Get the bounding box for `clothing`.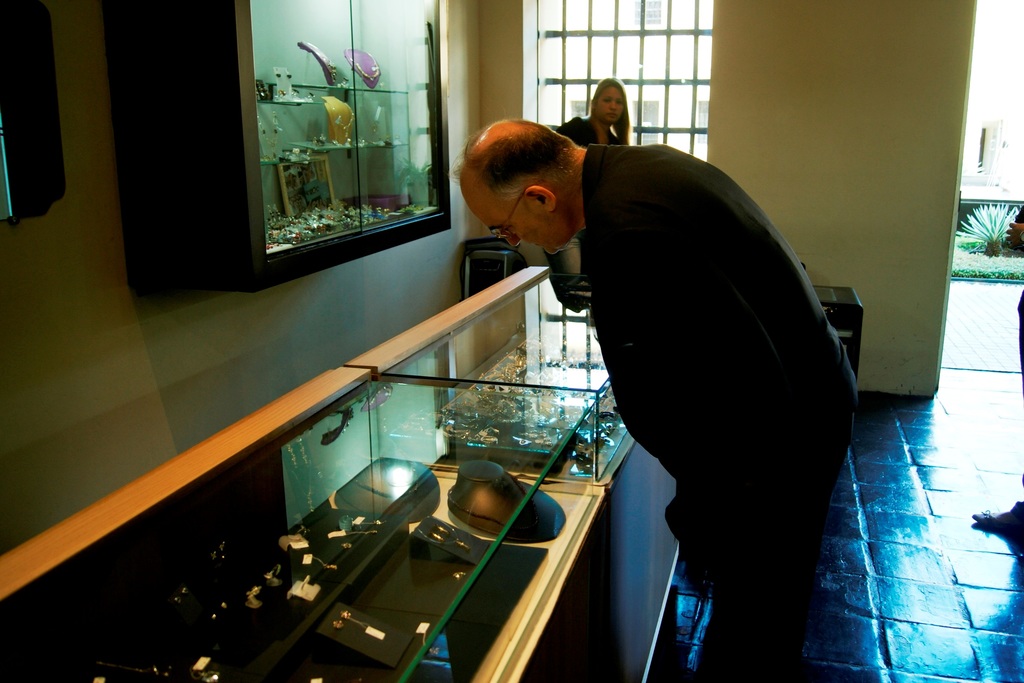
556,117,622,146.
